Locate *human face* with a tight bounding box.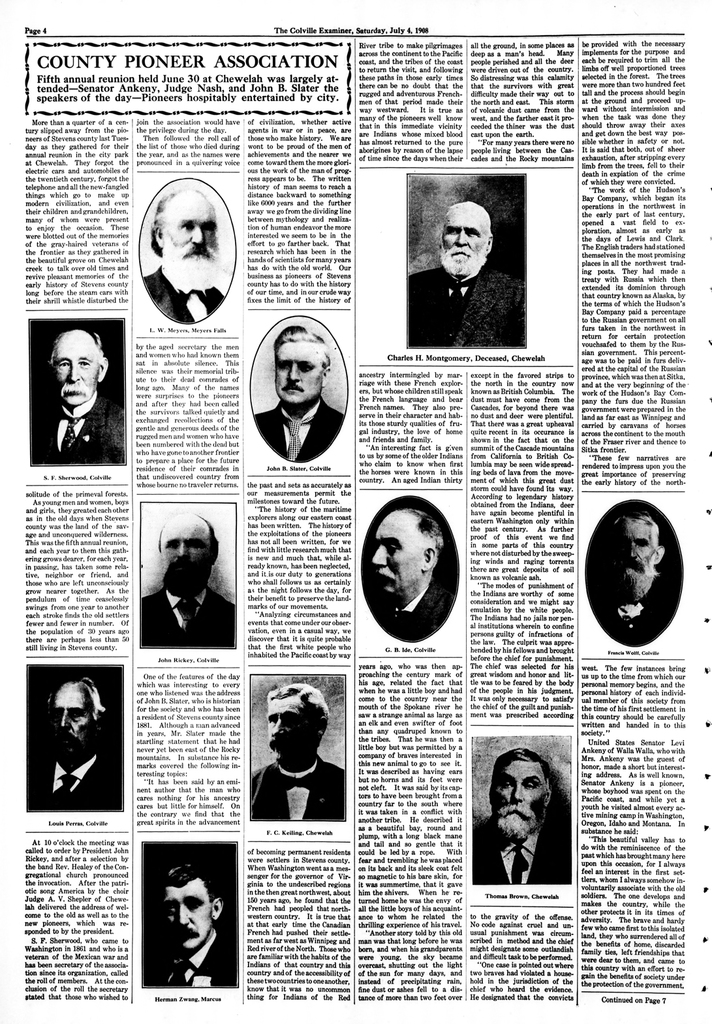
x1=617 y1=525 x2=653 y2=580.
